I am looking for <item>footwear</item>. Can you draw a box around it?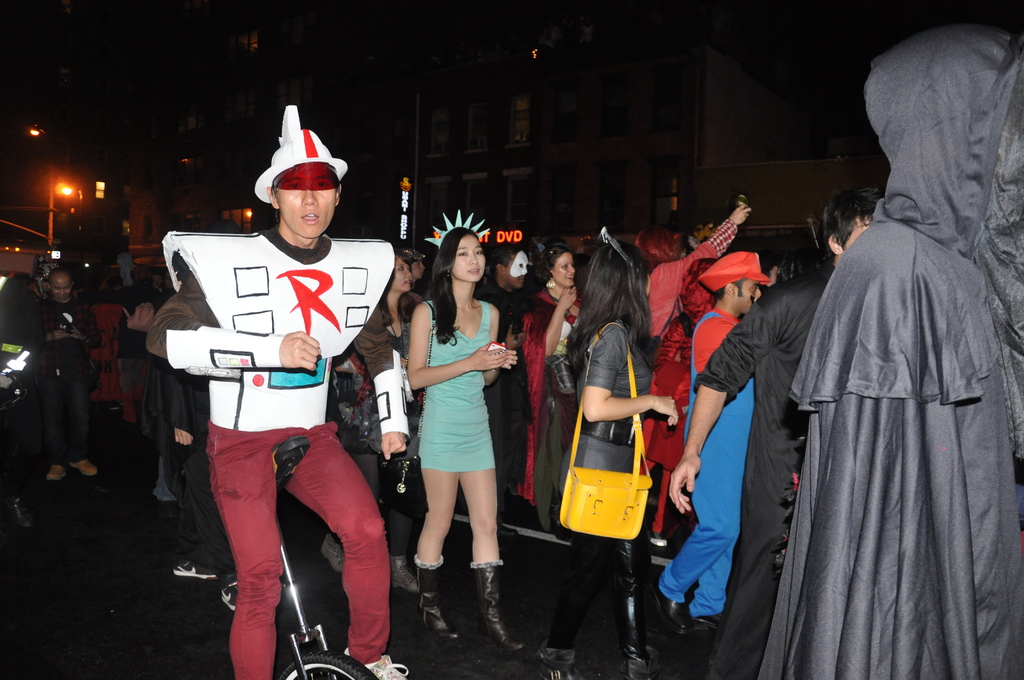
Sure, the bounding box is [414, 551, 461, 656].
